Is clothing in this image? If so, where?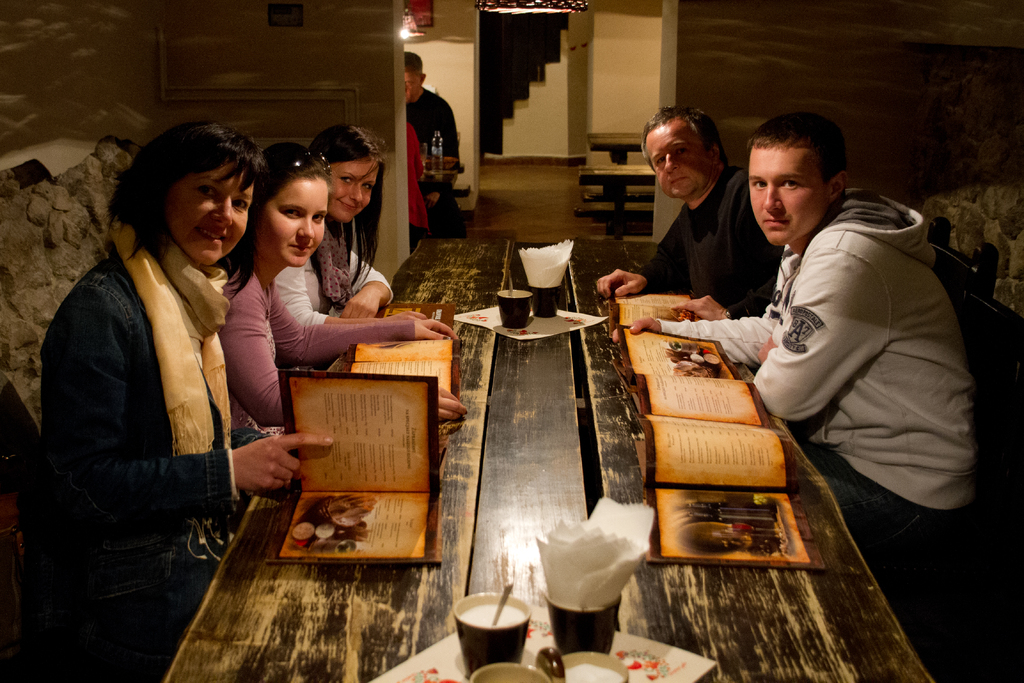
Yes, at [400, 86, 467, 234].
